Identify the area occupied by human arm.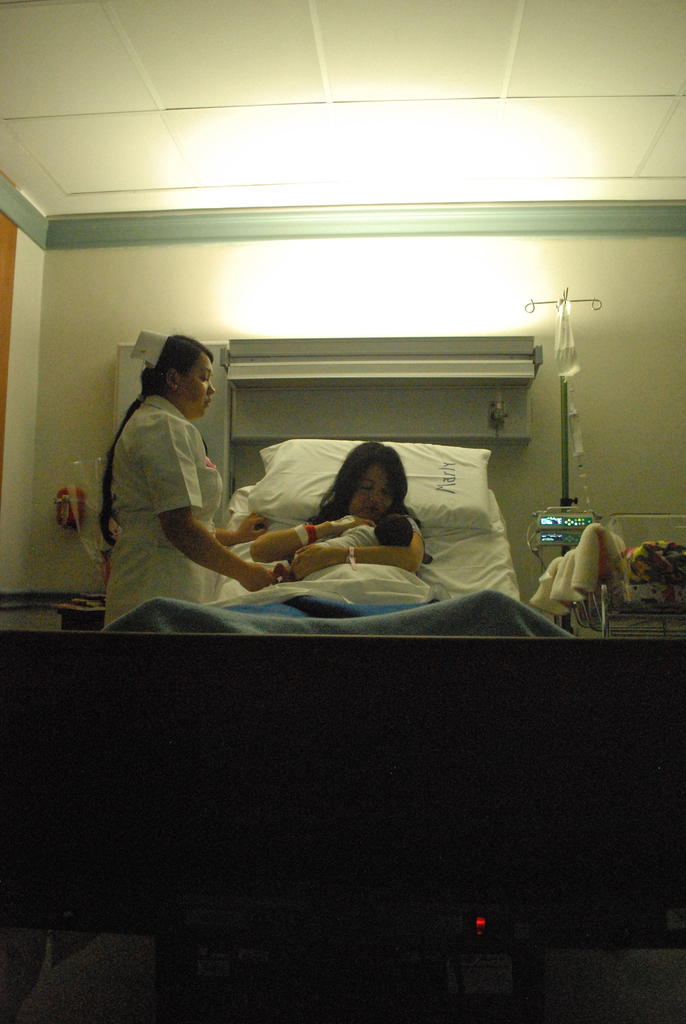
Area: [159,505,274,592].
